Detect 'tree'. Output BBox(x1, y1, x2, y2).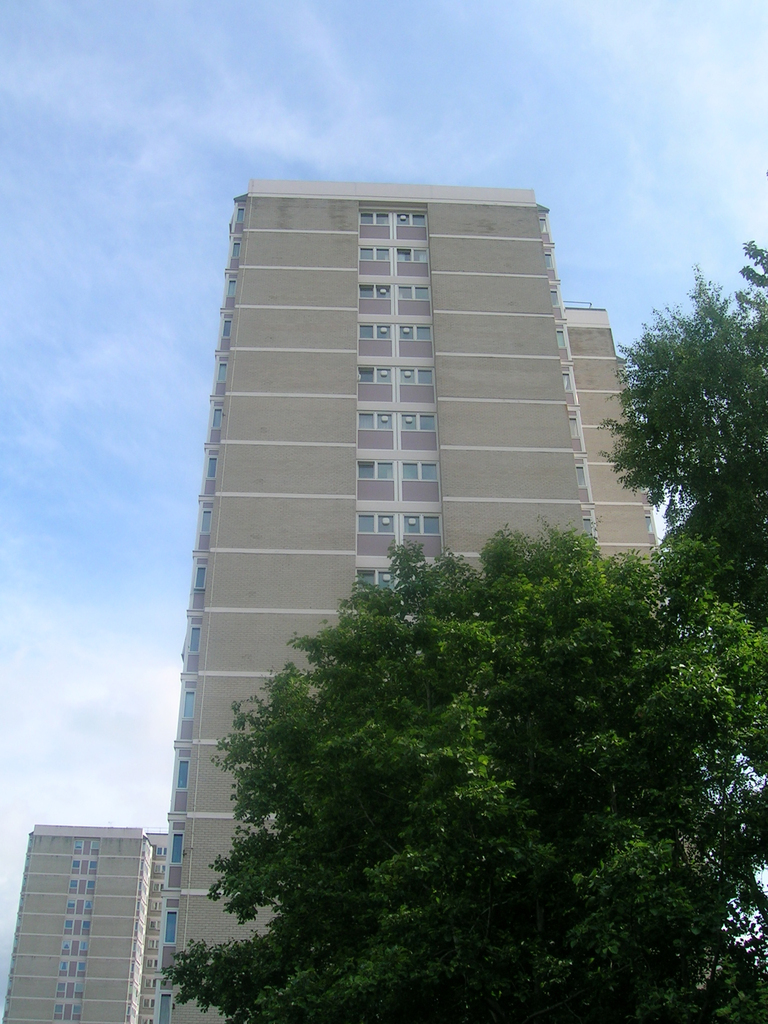
BBox(593, 243, 767, 638).
